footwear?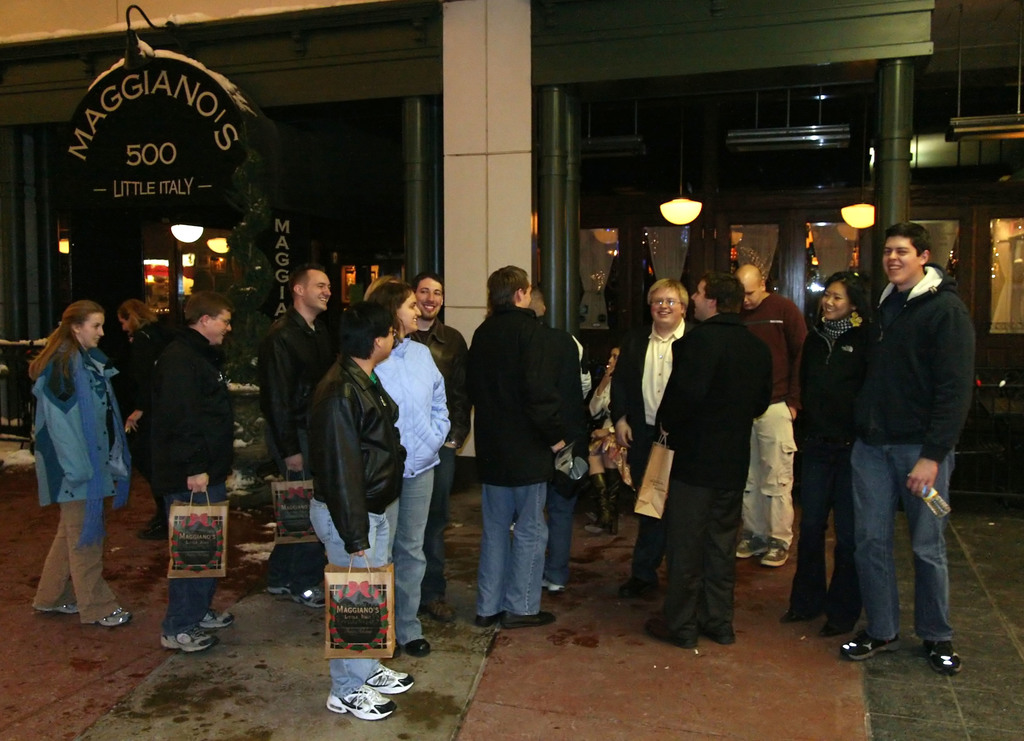
bbox=(373, 660, 414, 697)
